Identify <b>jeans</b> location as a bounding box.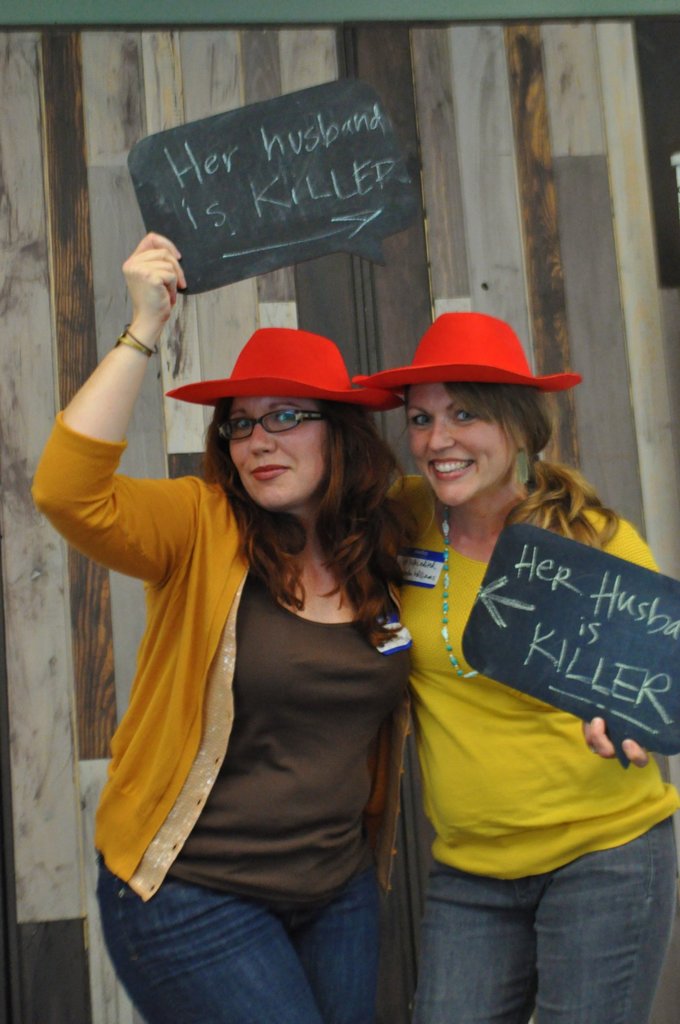
locate(97, 860, 369, 1023).
